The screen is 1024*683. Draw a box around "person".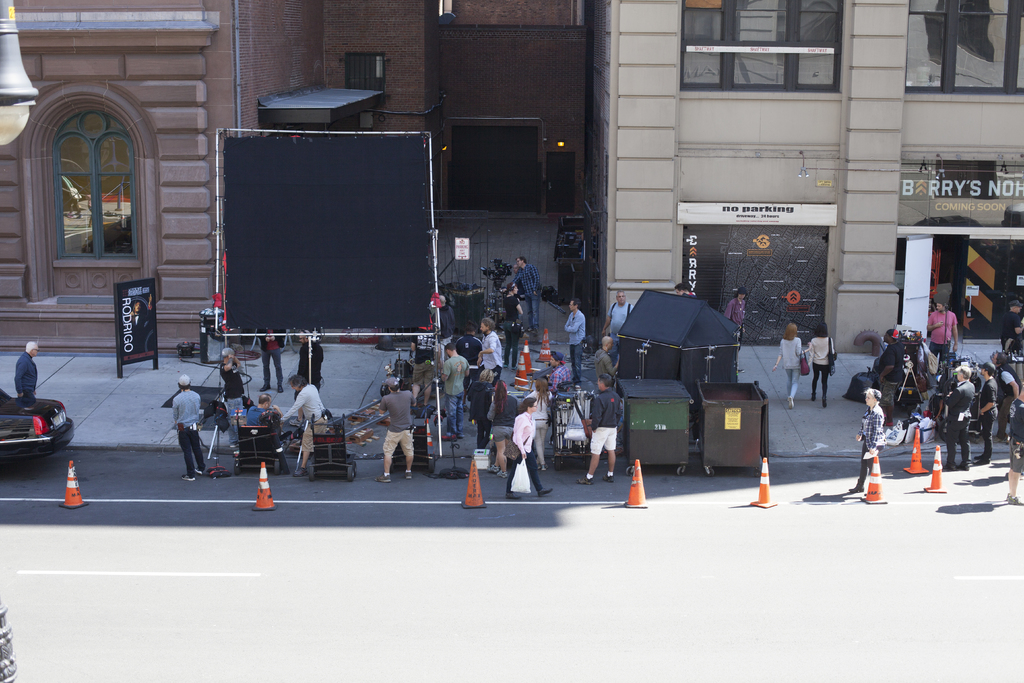
1007 391 1023 504.
